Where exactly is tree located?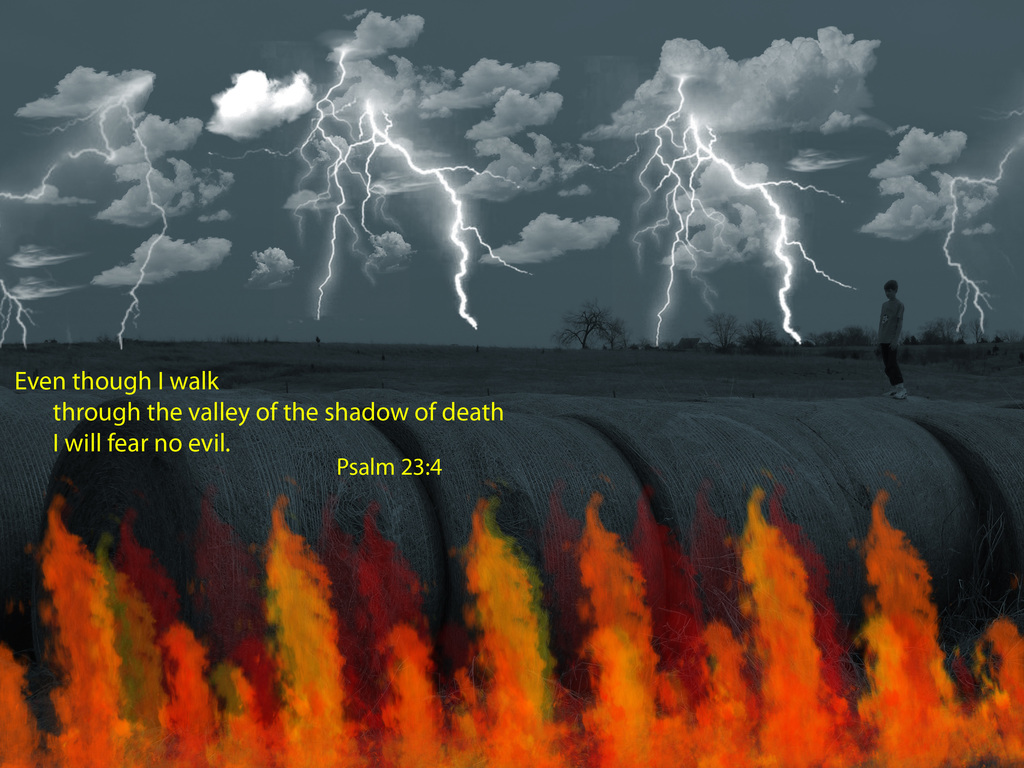
Its bounding box is [x1=823, y1=326, x2=867, y2=344].
